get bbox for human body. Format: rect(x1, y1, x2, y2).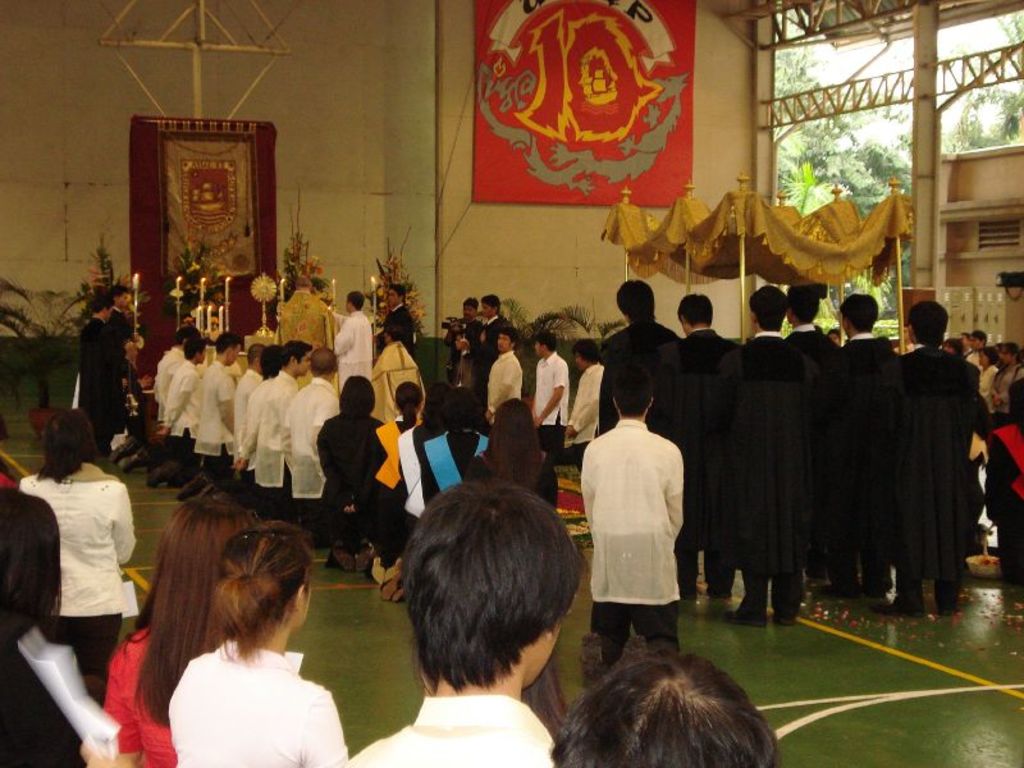
rect(381, 325, 425, 416).
